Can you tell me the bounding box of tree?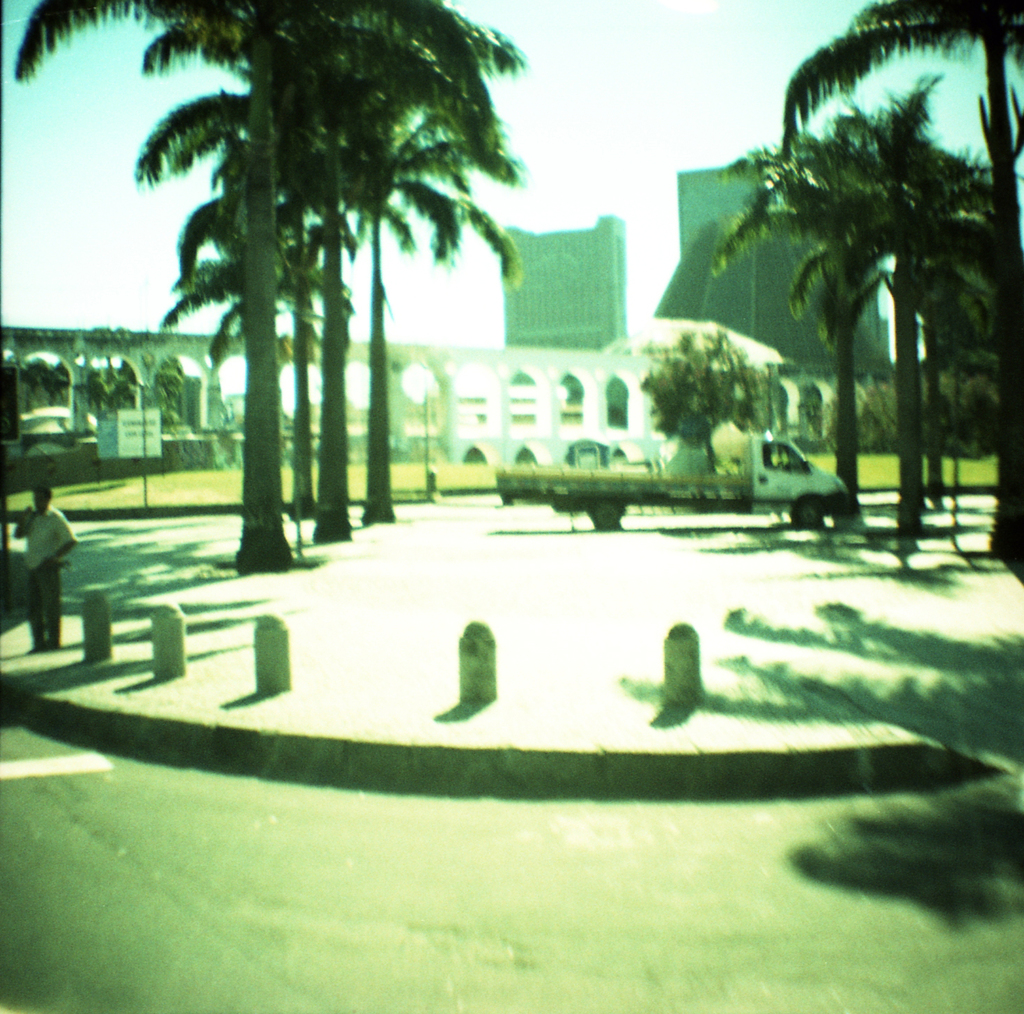
box(828, 70, 1001, 544).
